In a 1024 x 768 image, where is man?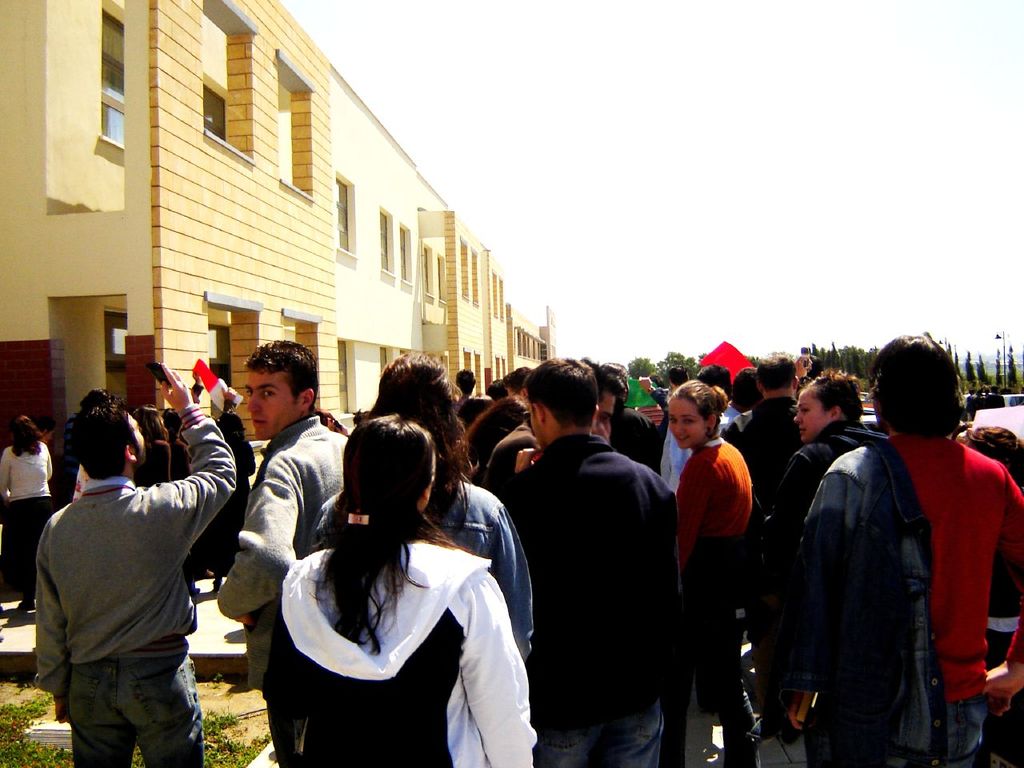
l=595, t=357, r=675, b=477.
